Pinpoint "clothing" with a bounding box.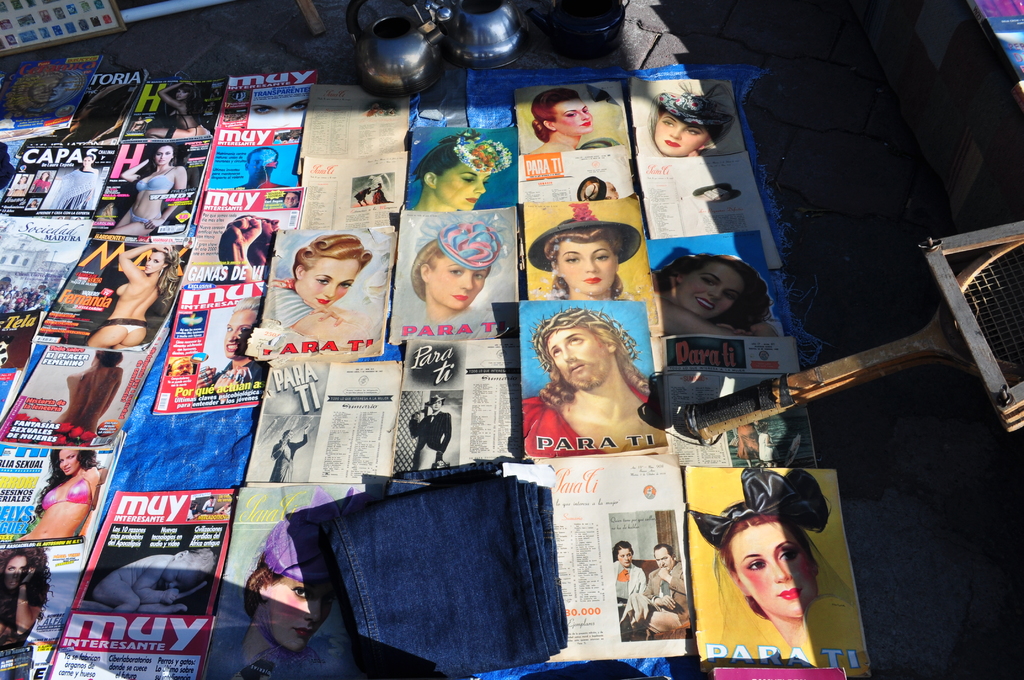
bbox=[0, 585, 49, 679].
